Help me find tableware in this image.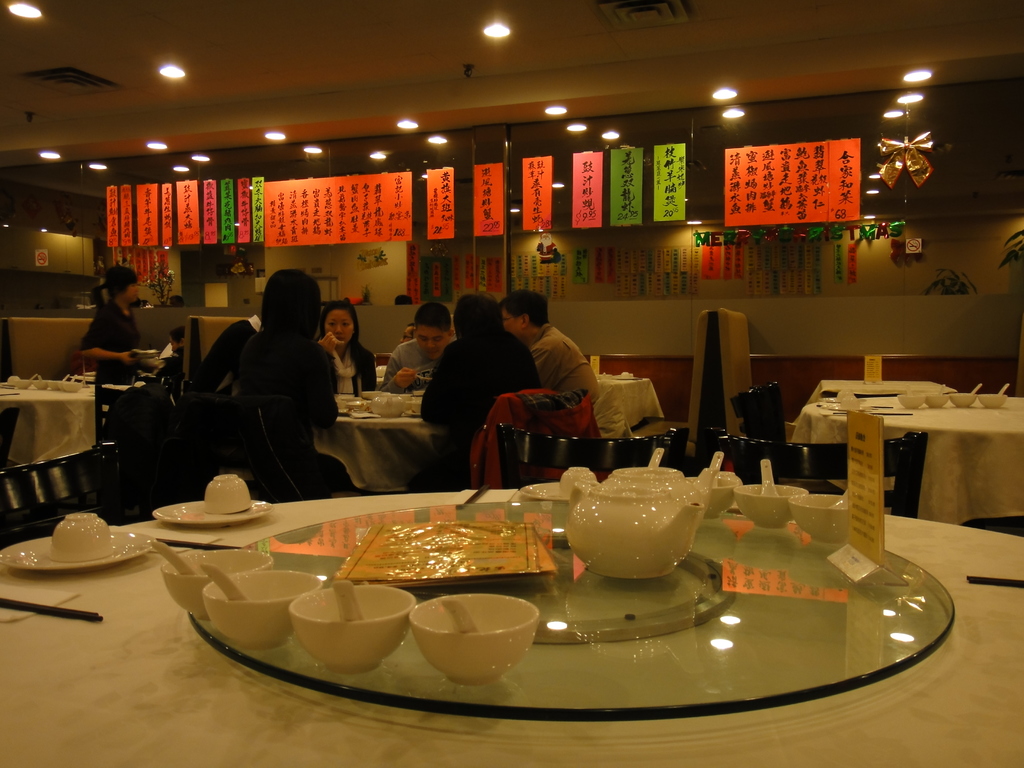
Found it: (598, 373, 614, 379).
